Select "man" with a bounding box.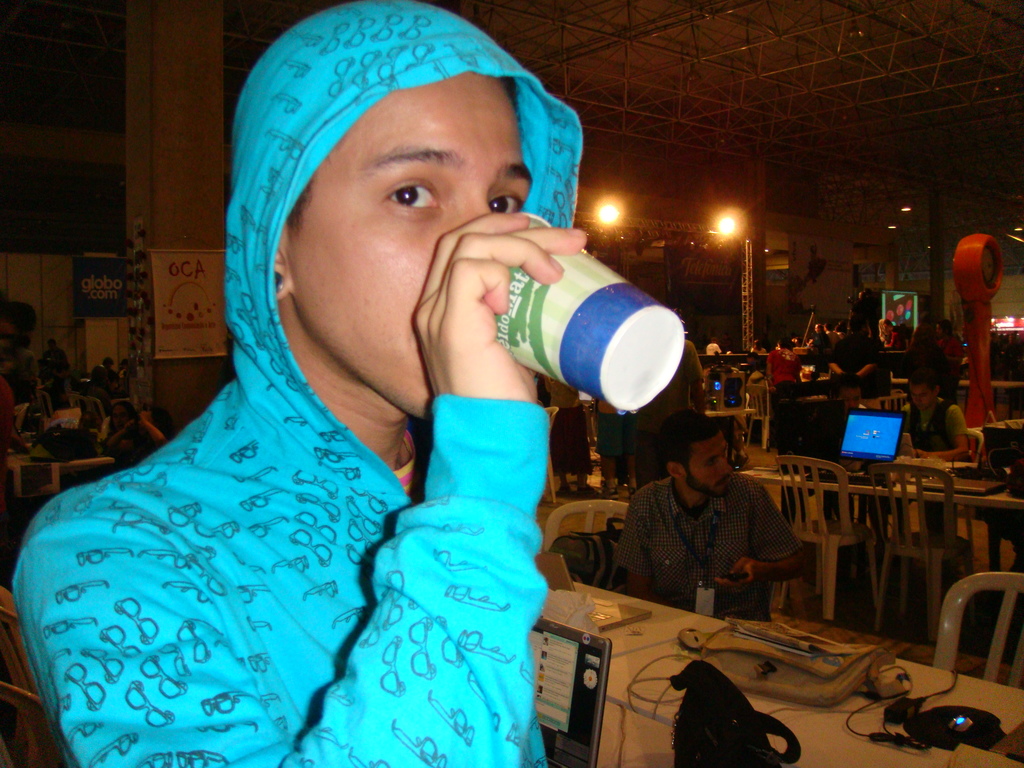
bbox(821, 321, 879, 394).
